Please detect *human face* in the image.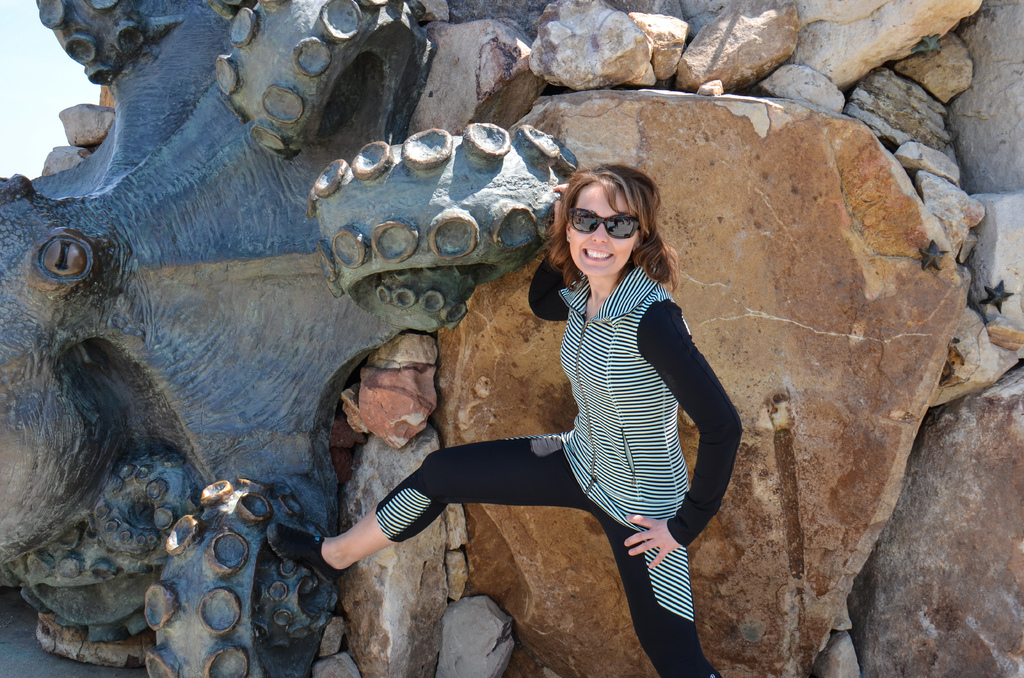
567 184 639 277.
